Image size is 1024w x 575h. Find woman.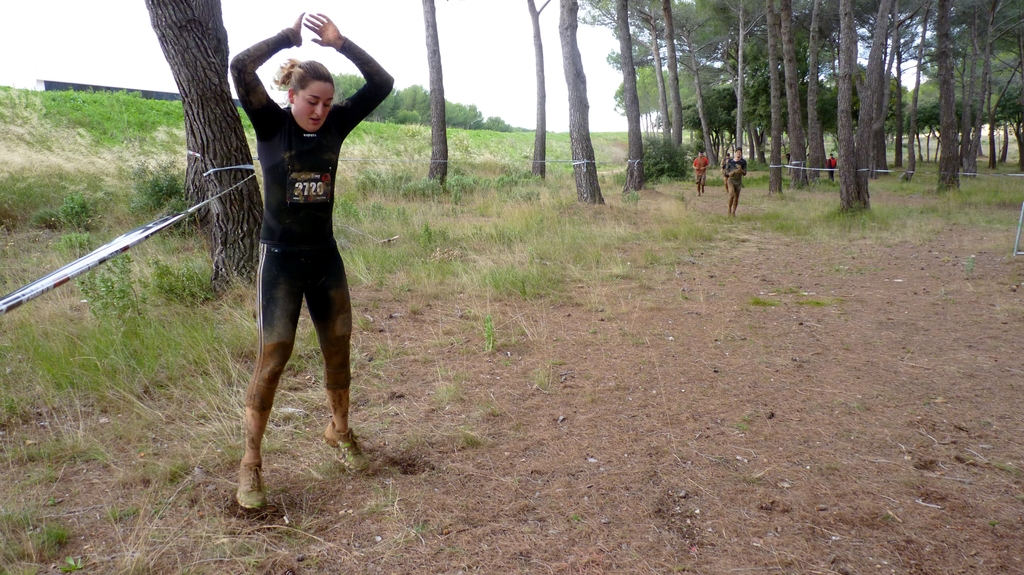
<box>215,19,376,489</box>.
